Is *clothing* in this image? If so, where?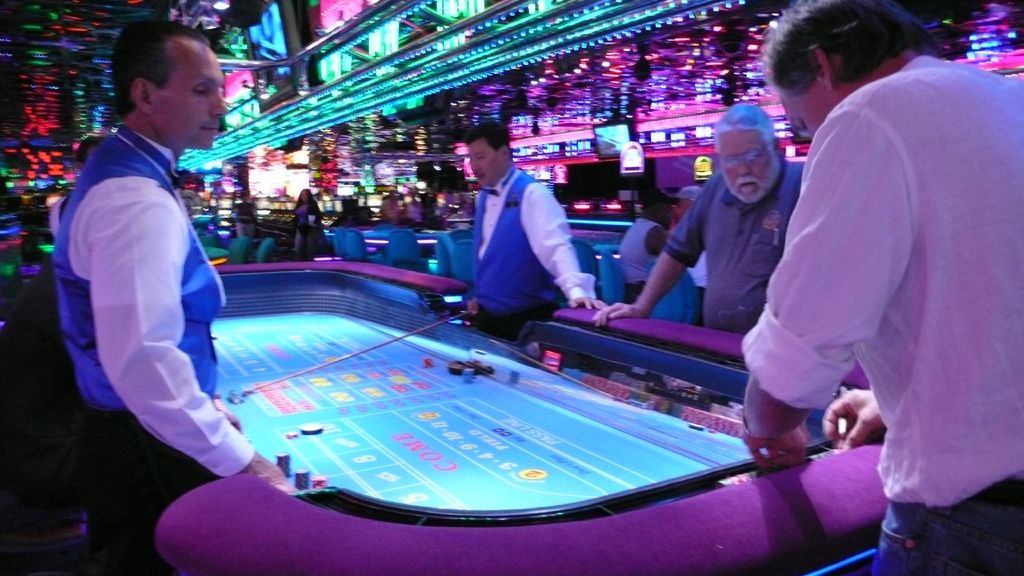
Yes, at [620, 214, 663, 298].
